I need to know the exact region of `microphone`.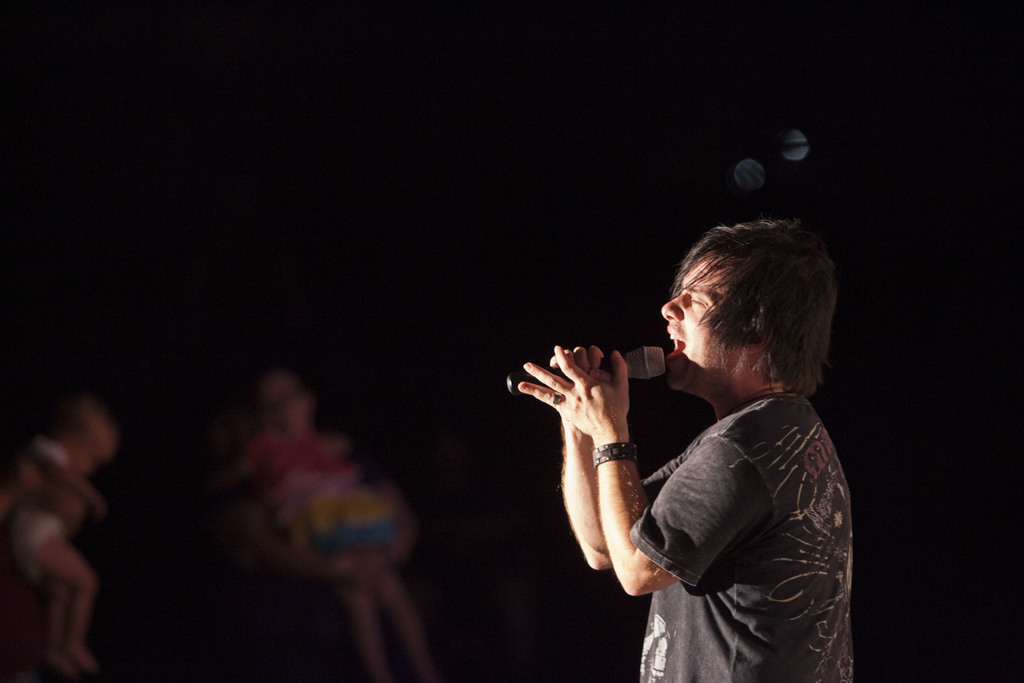
Region: bbox=[504, 345, 670, 397].
